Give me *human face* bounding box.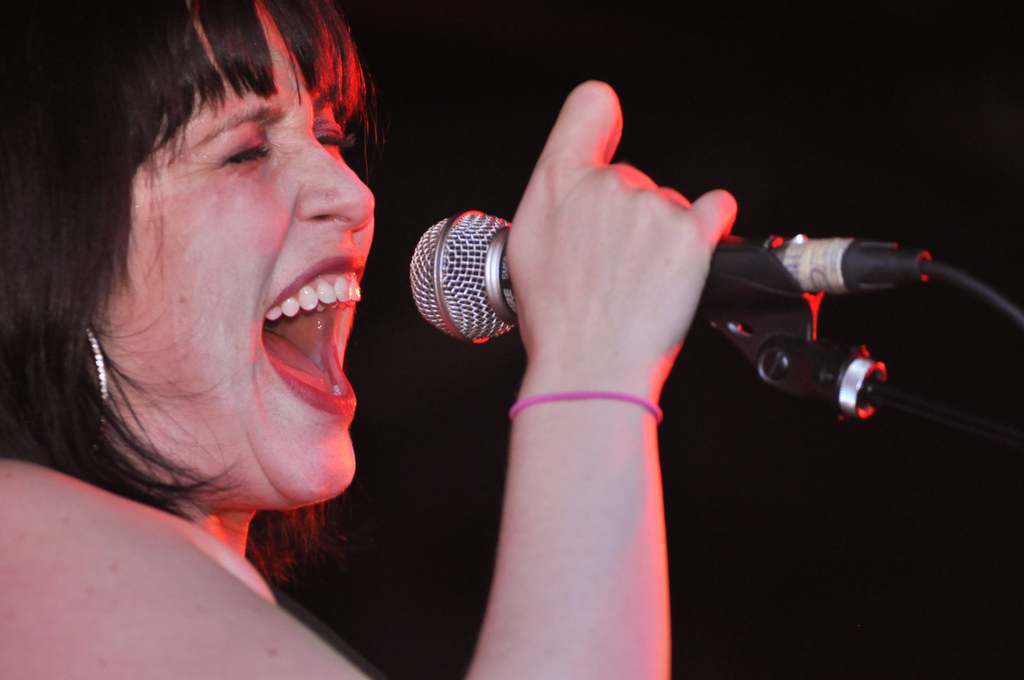
select_region(94, 0, 376, 508).
